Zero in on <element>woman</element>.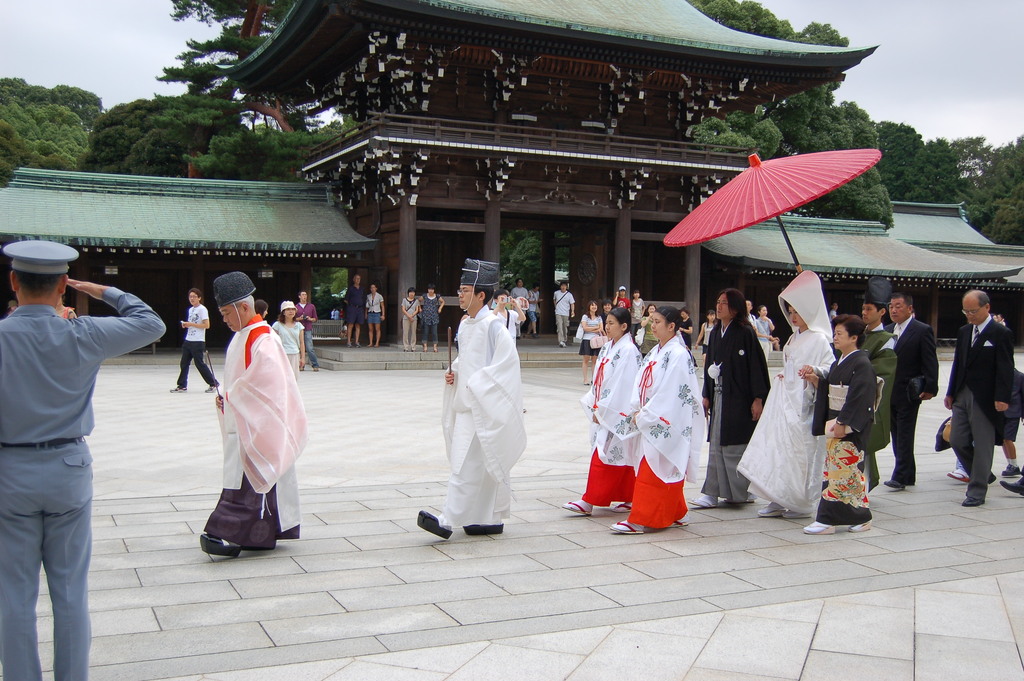
Zeroed in: <box>579,298,601,388</box>.
